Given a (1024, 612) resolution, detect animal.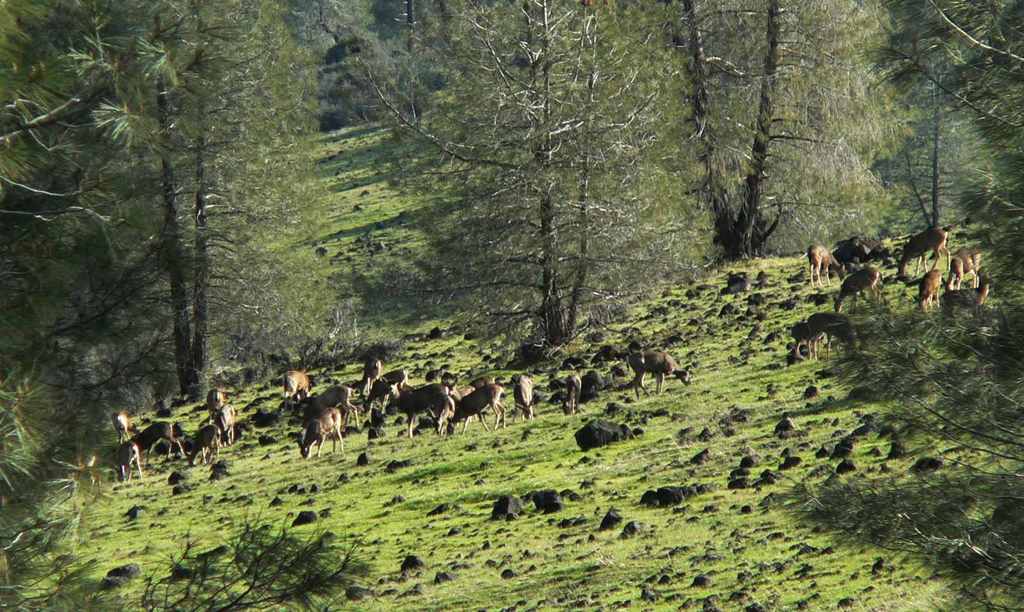
[x1=623, y1=347, x2=695, y2=398].
